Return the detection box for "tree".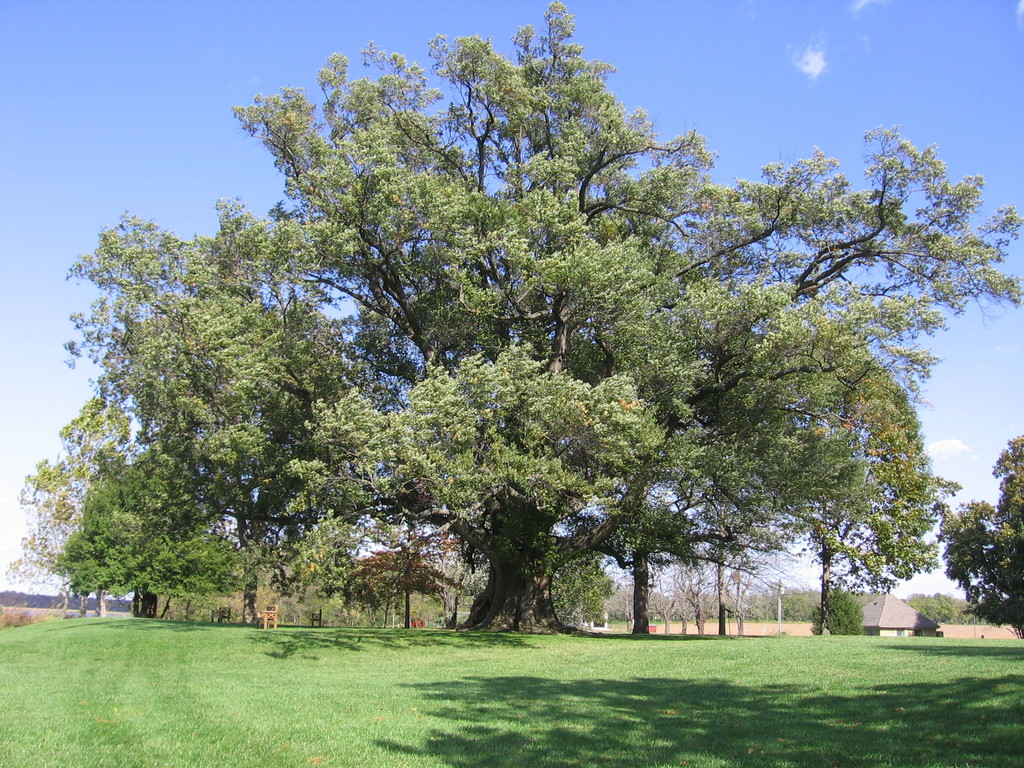
locate(674, 529, 705, 630).
